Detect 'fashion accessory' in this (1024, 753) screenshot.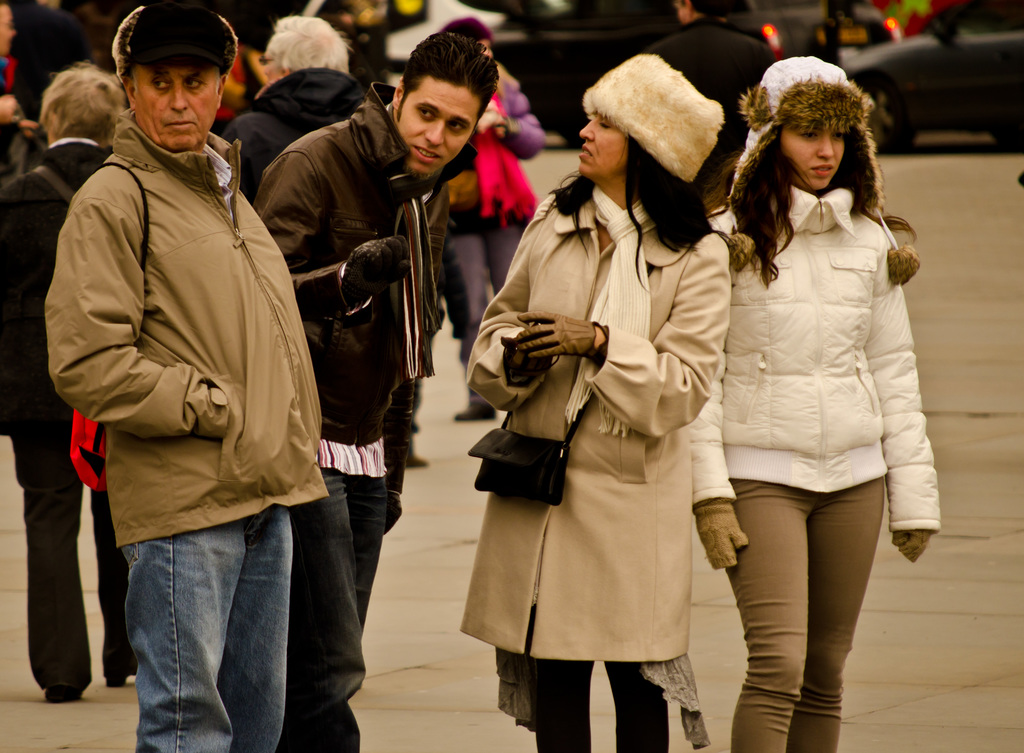
Detection: bbox=(726, 55, 922, 290).
